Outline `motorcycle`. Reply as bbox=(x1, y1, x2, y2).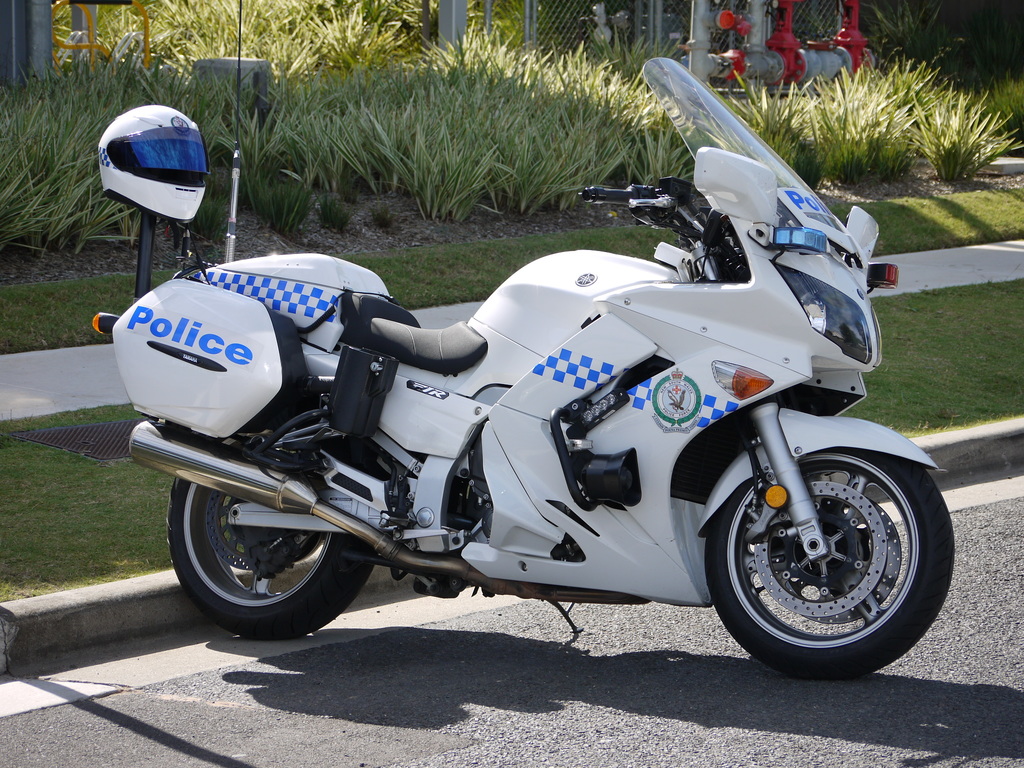
bbox=(86, 53, 957, 687).
